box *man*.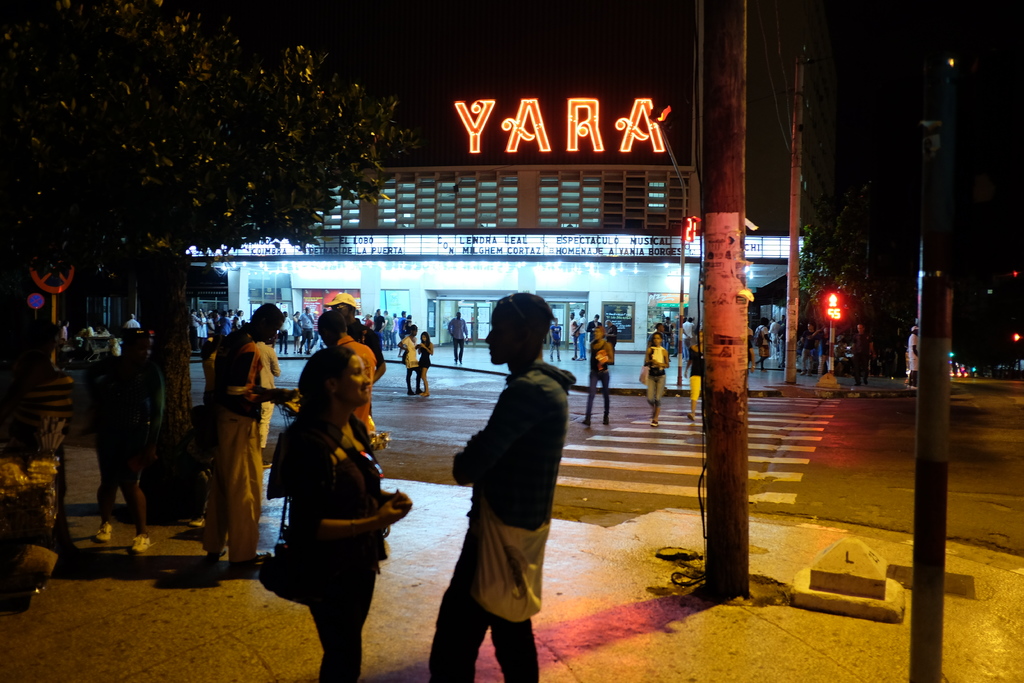
BBox(601, 319, 620, 358).
